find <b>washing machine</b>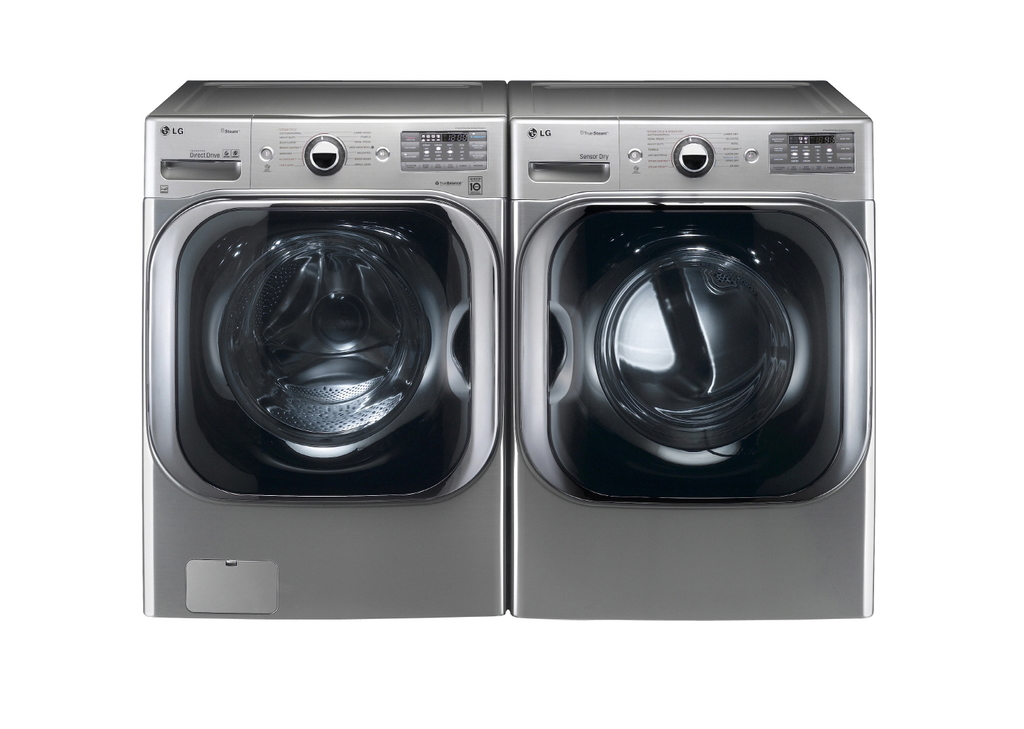
bbox=[136, 73, 515, 626]
